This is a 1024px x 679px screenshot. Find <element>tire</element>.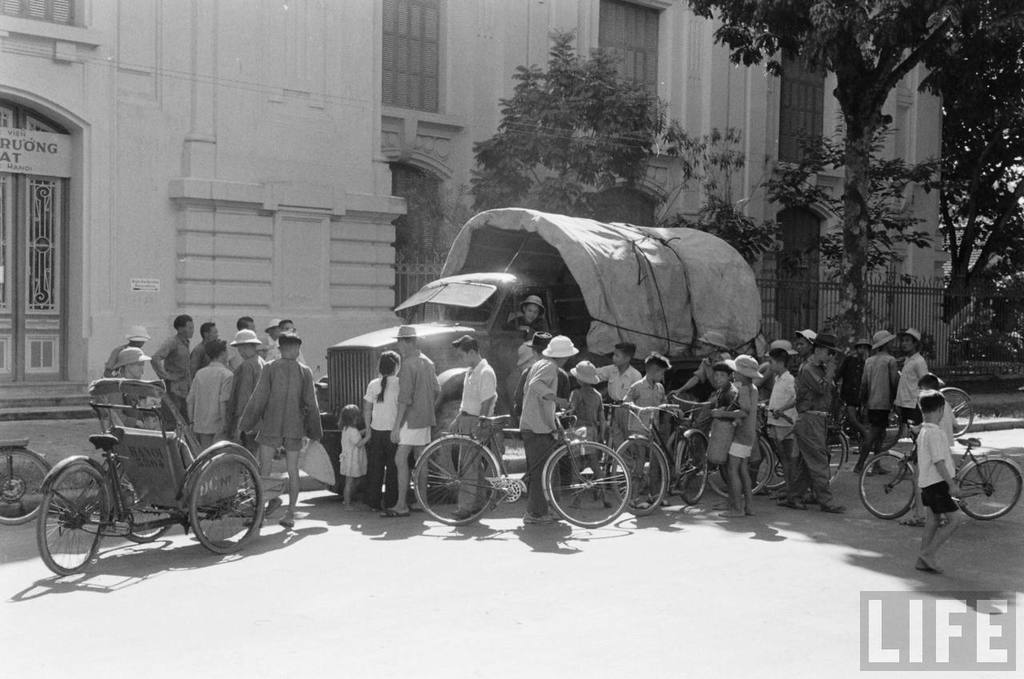
Bounding box: [x1=678, y1=431, x2=704, y2=497].
